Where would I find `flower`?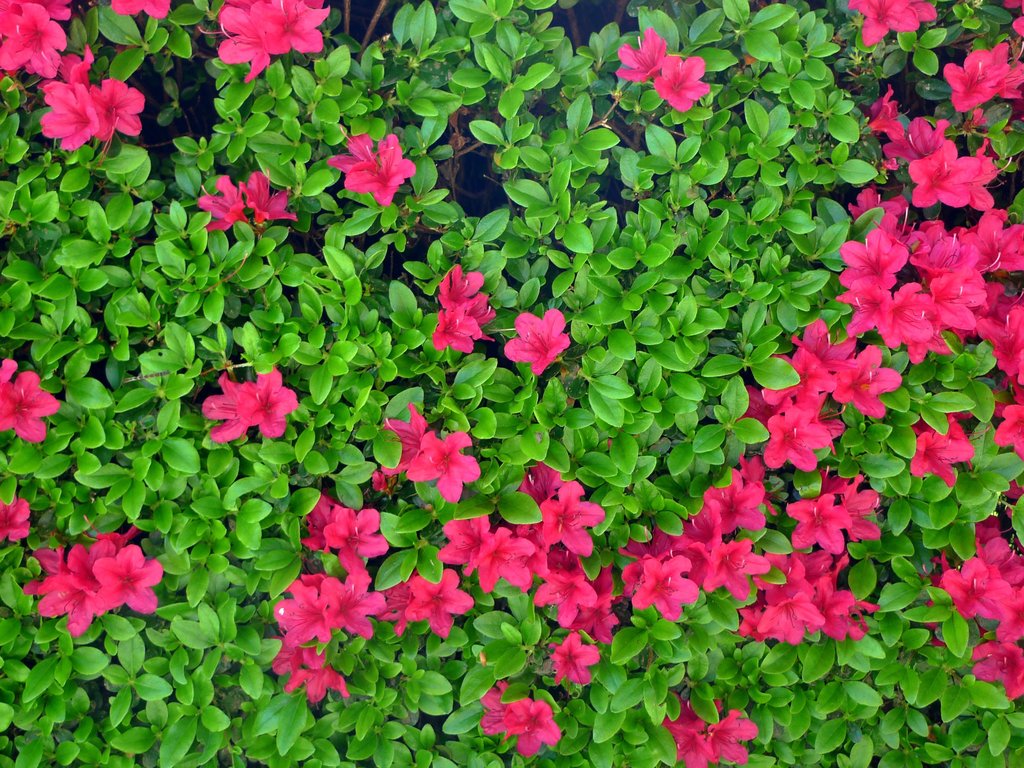
At [970, 638, 1023, 703].
